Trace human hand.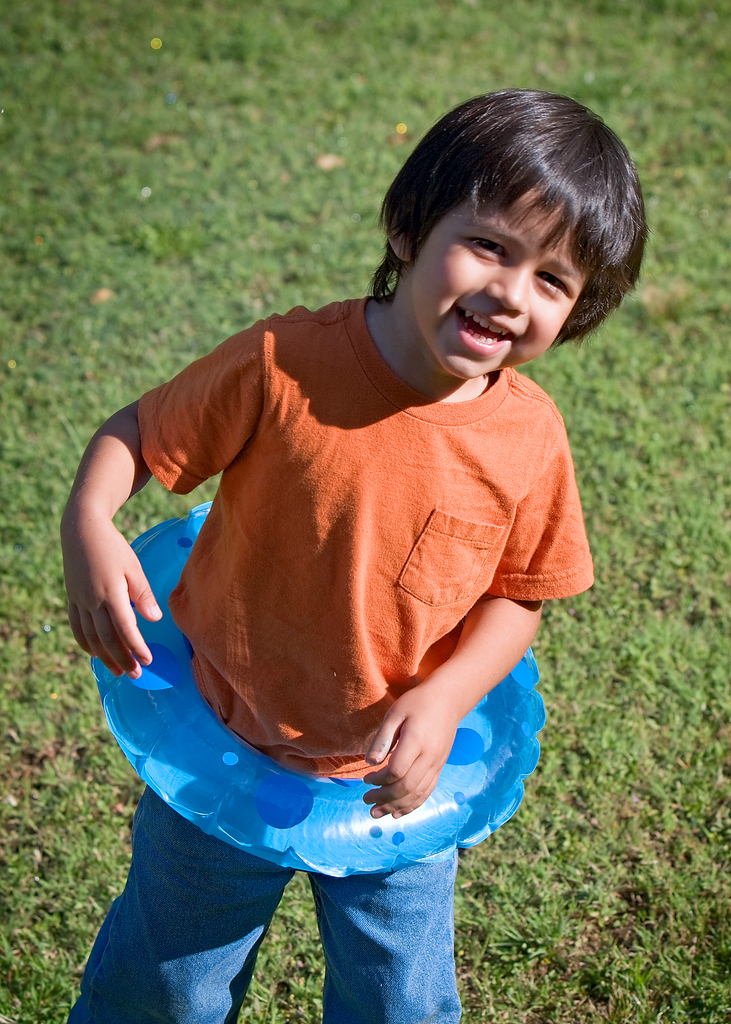
Traced to [362,652,478,837].
